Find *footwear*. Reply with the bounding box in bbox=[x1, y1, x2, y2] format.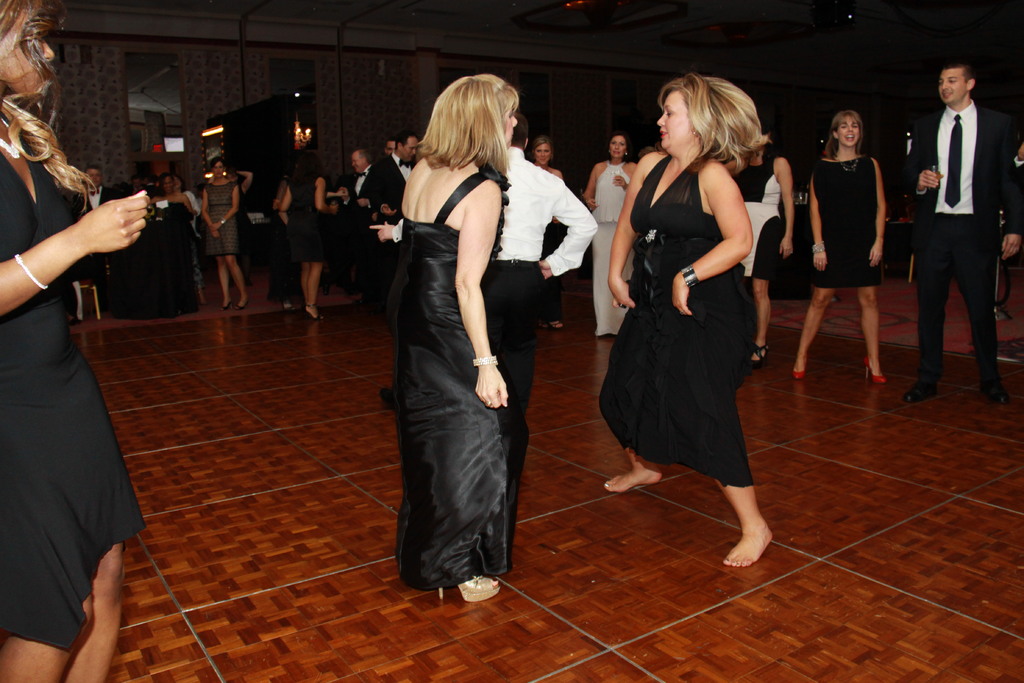
bbox=[749, 345, 770, 368].
